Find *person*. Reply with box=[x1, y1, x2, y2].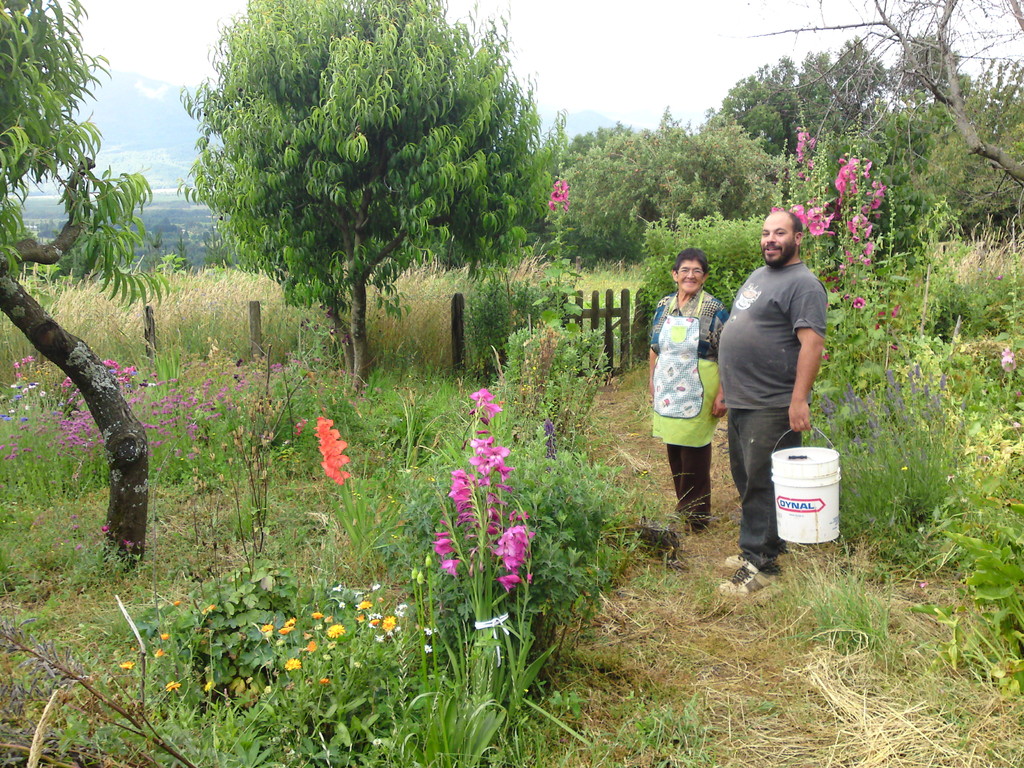
box=[646, 252, 732, 535].
